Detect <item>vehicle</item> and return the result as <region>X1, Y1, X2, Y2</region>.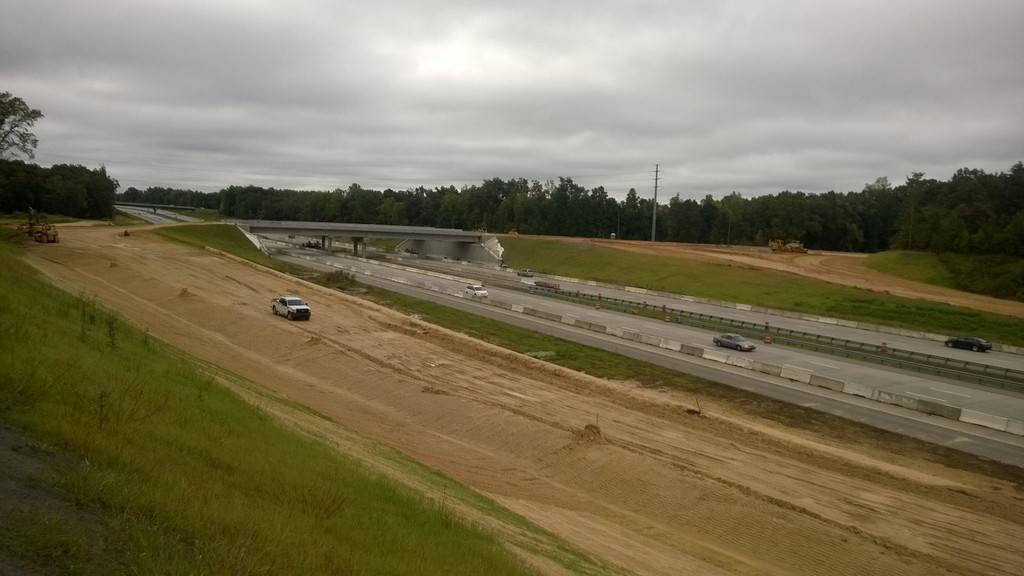
<region>943, 336, 992, 355</region>.
